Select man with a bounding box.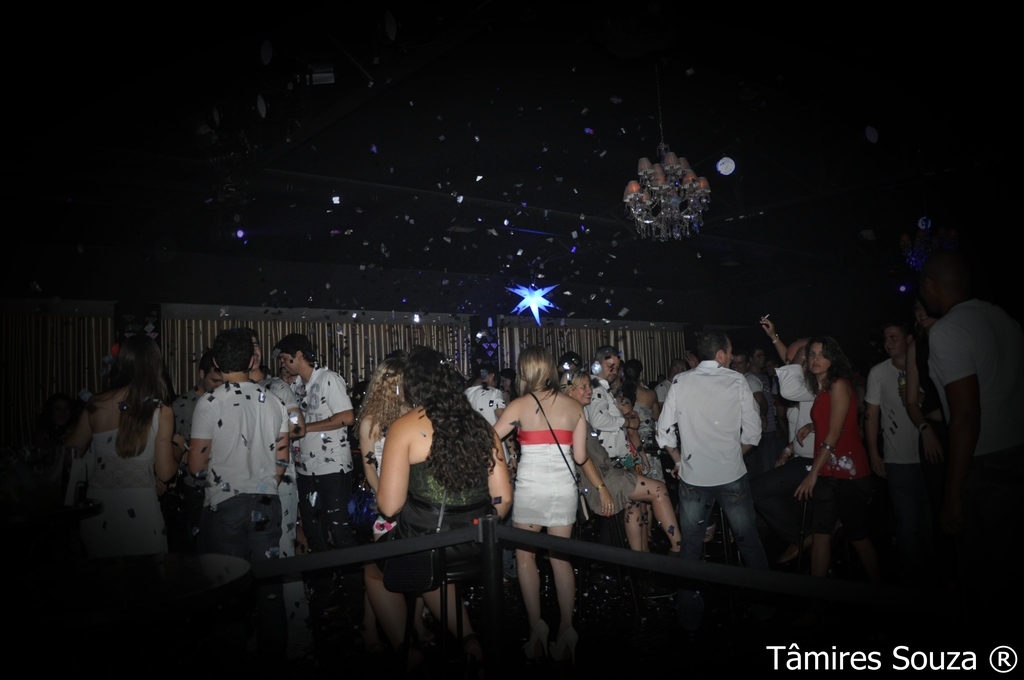
<region>178, 328, 287, 640</region>.
